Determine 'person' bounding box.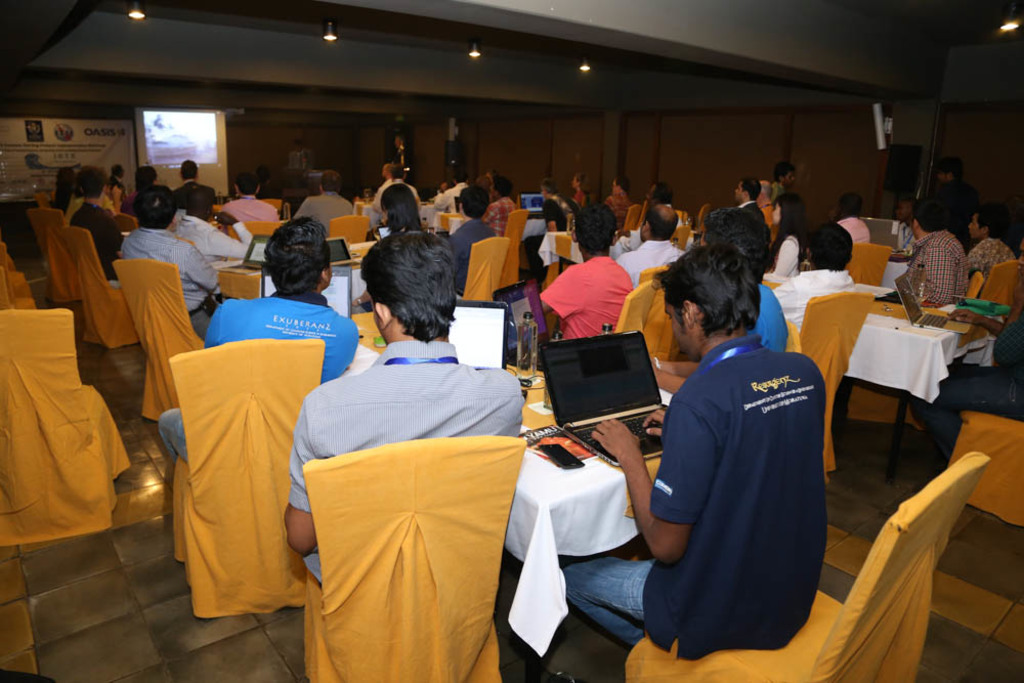
Determined: BBox(606, 176, 631, 215).
